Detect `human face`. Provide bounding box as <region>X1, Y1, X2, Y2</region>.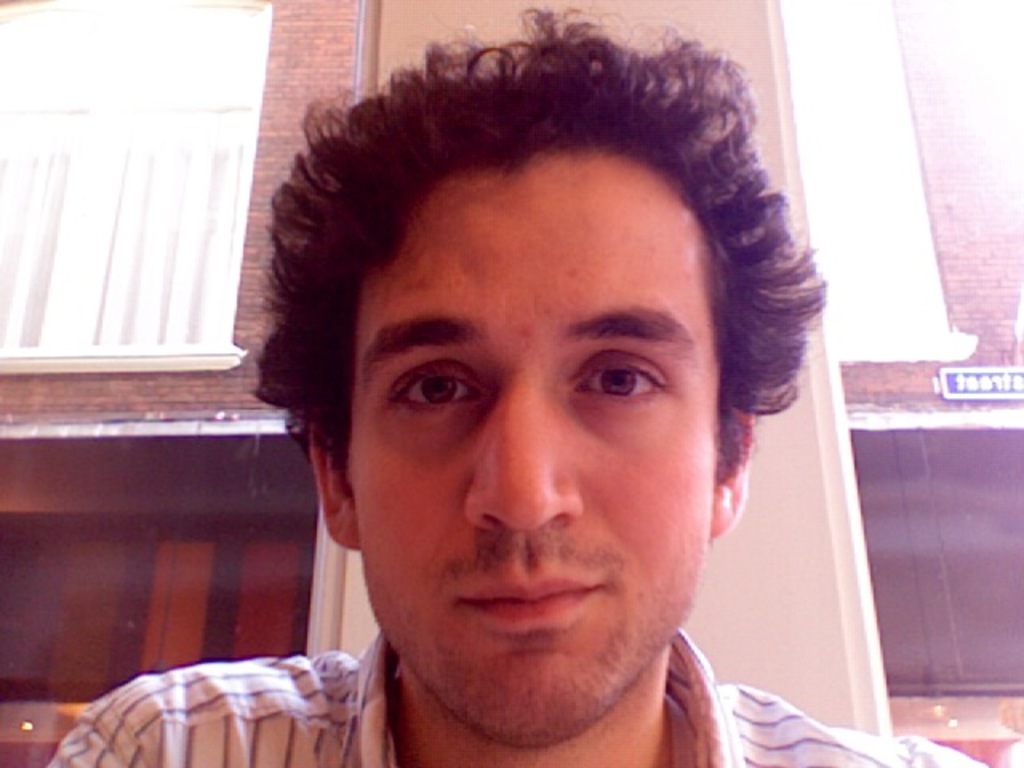
<region>349, 157, 712, 742</region>.
